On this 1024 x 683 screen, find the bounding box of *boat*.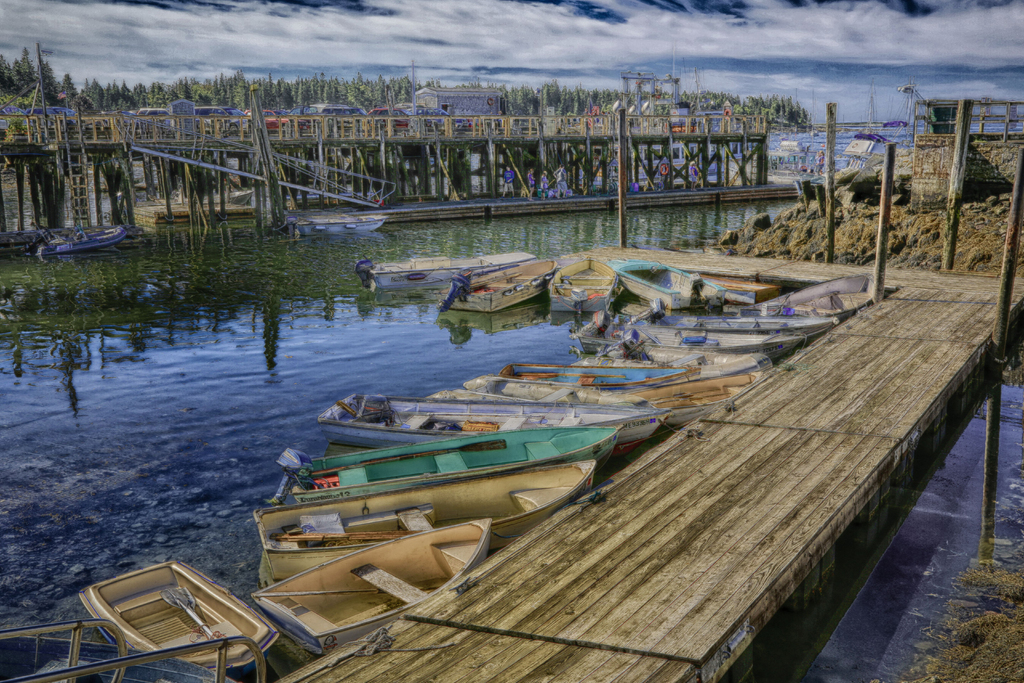
Bounding box: detection(358, 246, 542, 290).
